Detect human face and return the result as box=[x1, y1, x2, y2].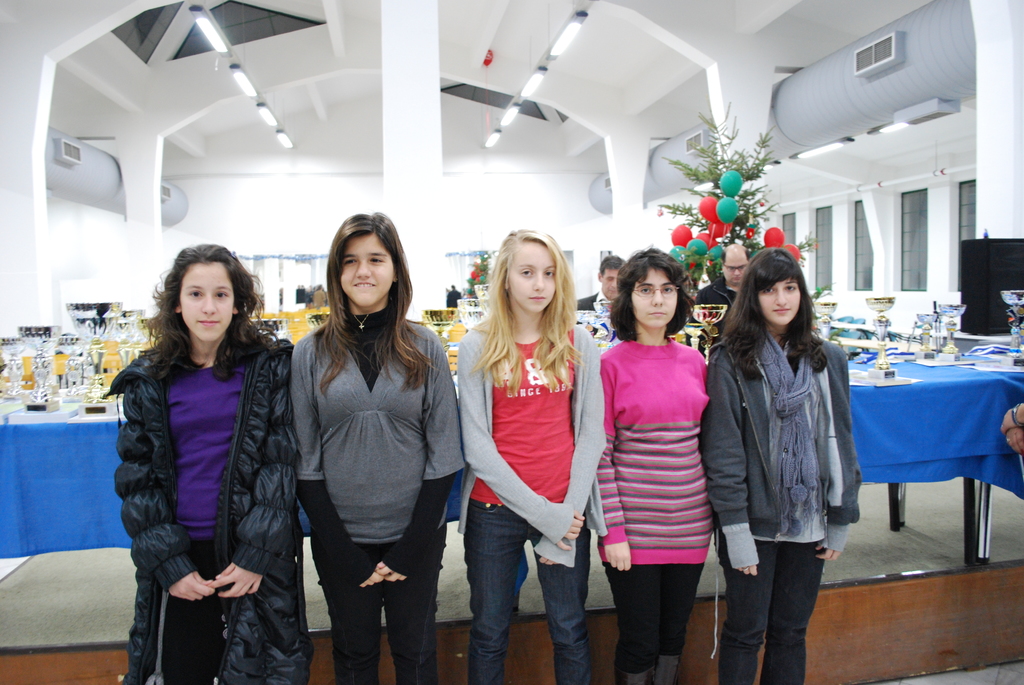
box=[178, 266, 229, 342].
